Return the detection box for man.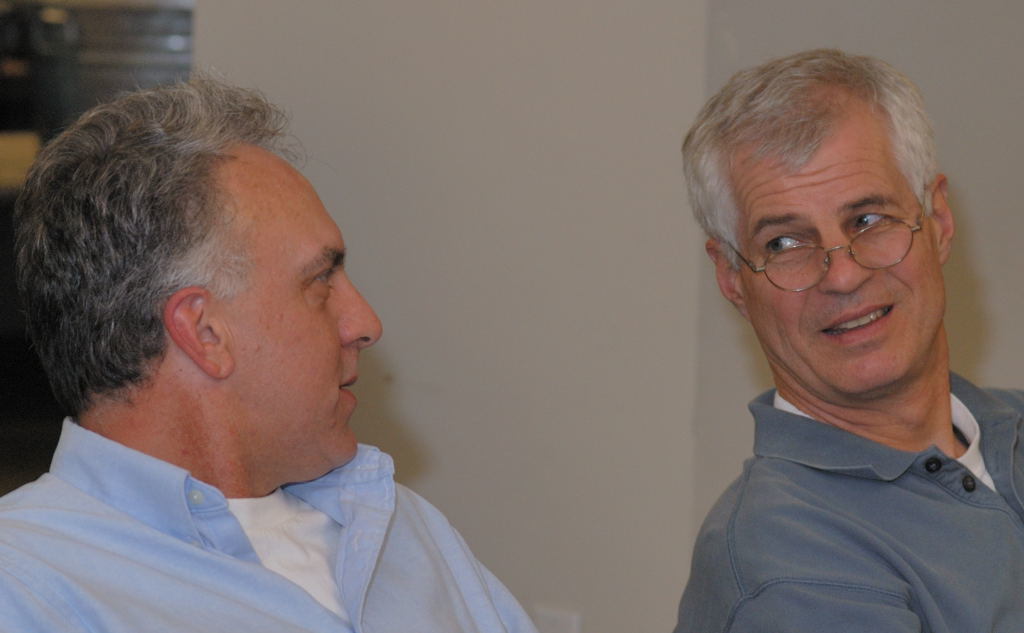
{"x1": 612, "y1": 55, "x2": 1023, "y2": 632}.
